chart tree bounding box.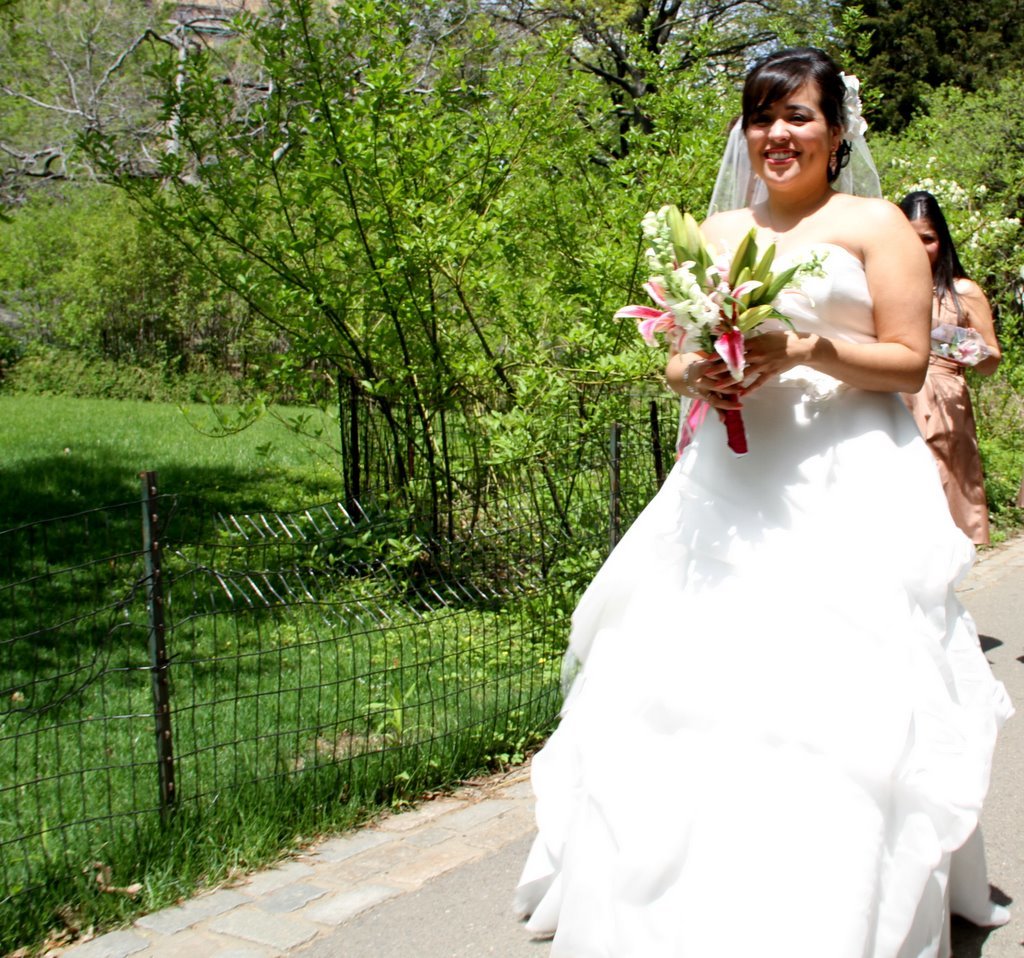
Charted: BBox(0, 0, 68, 351).
